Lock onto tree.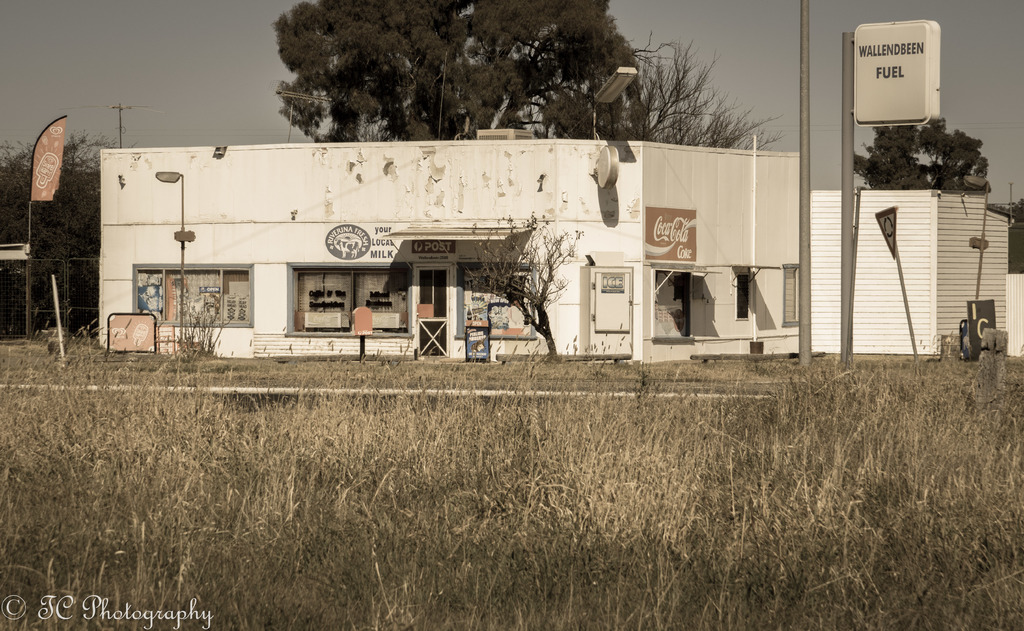
Locked: (left=856, top=113, right=1000, bottom=195).
